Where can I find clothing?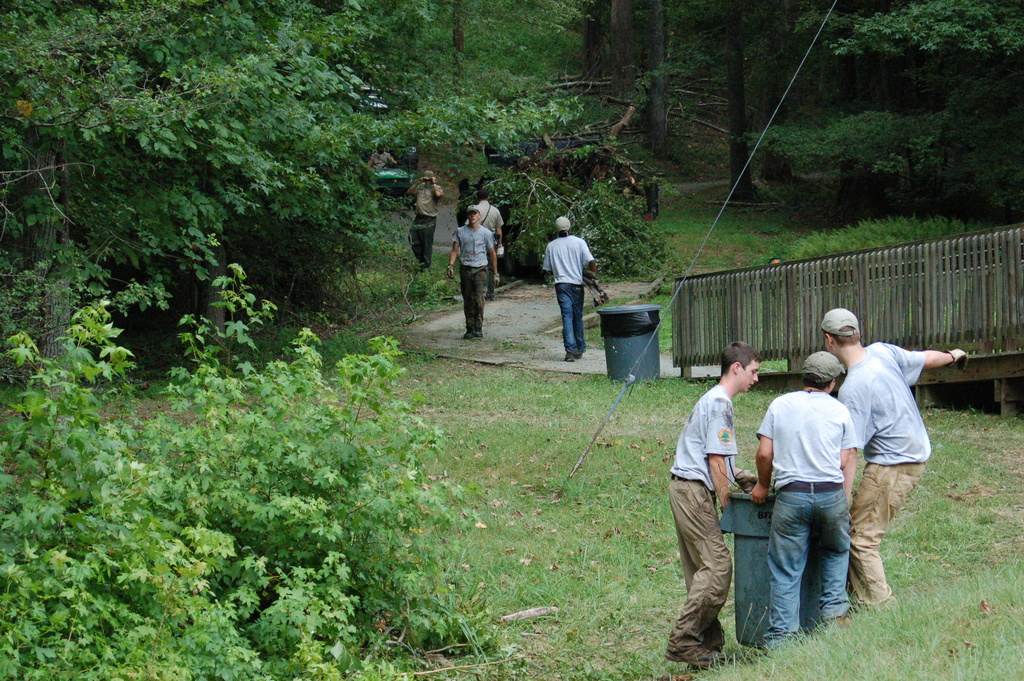
You can find it at detection(531, 226, 595, 355).
